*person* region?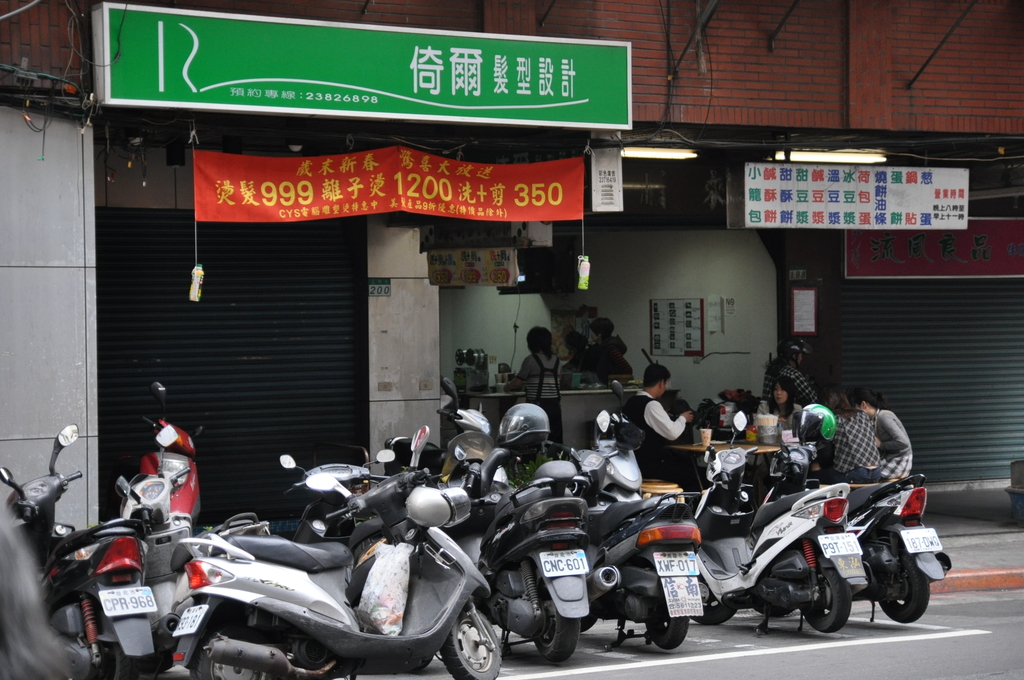
detection(814, 390, 888, 482)
